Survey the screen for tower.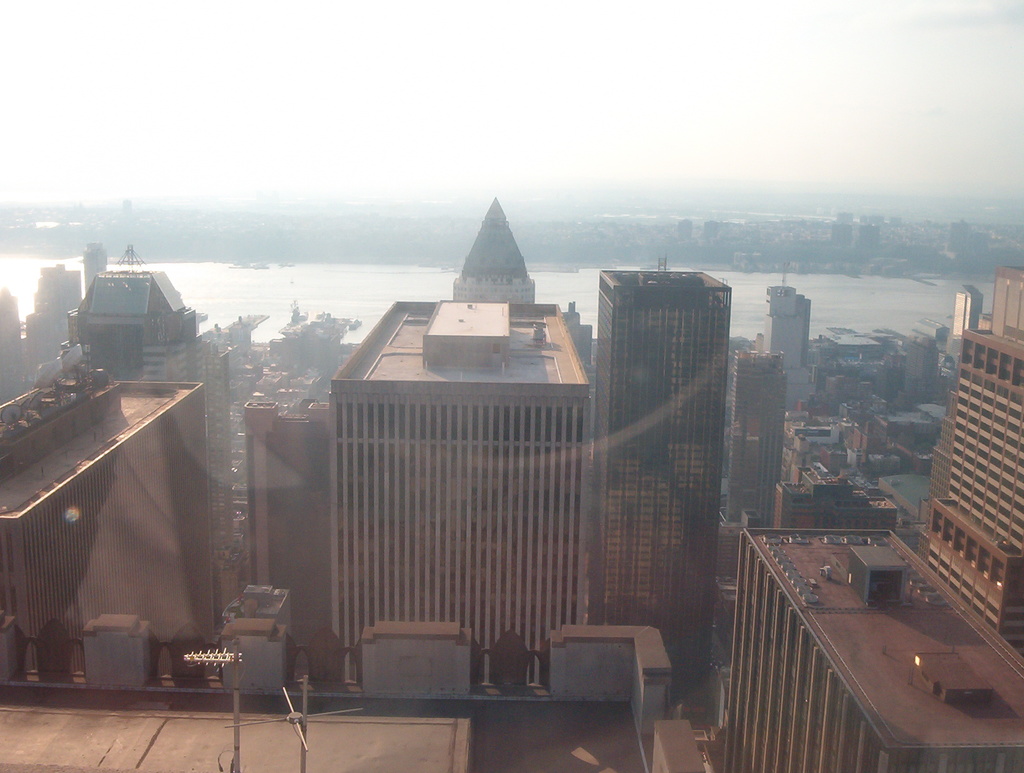
Survey found: select_region(591, 266, 735, 686).
